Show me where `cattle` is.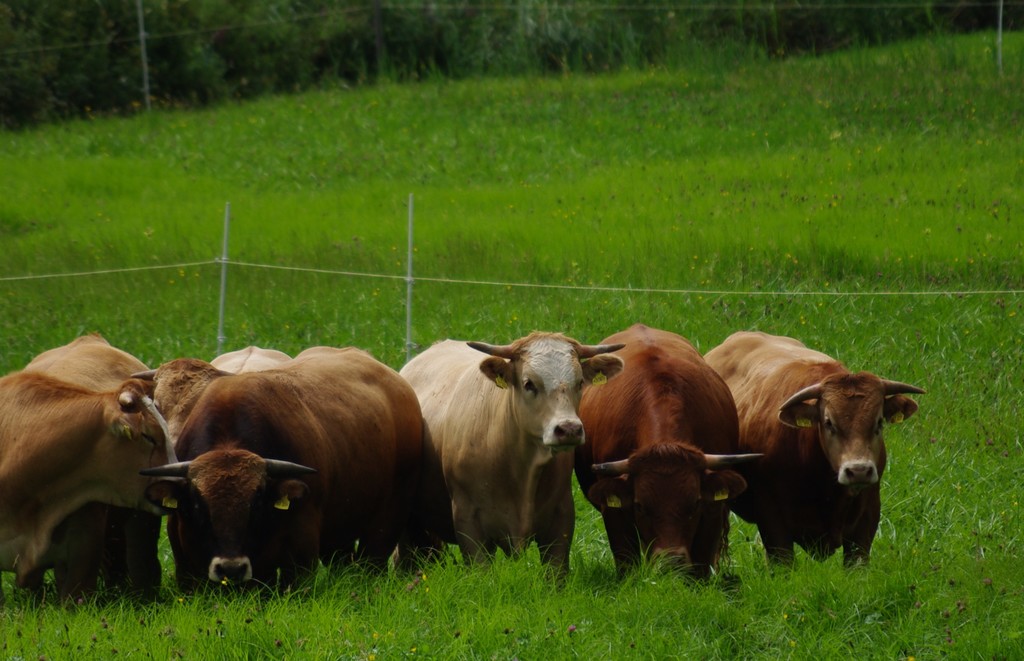
`cattle` is at x1=127 y1=341 x2=283 y2=599.
